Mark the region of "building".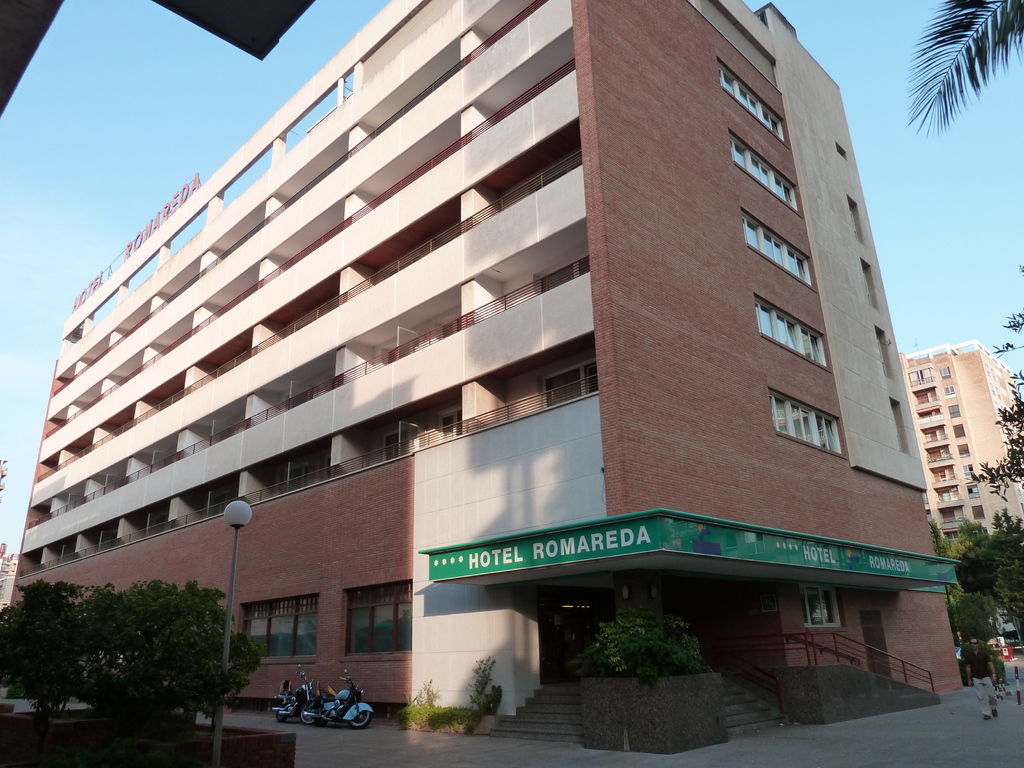
Region: (902, 339, 1023, 650).
